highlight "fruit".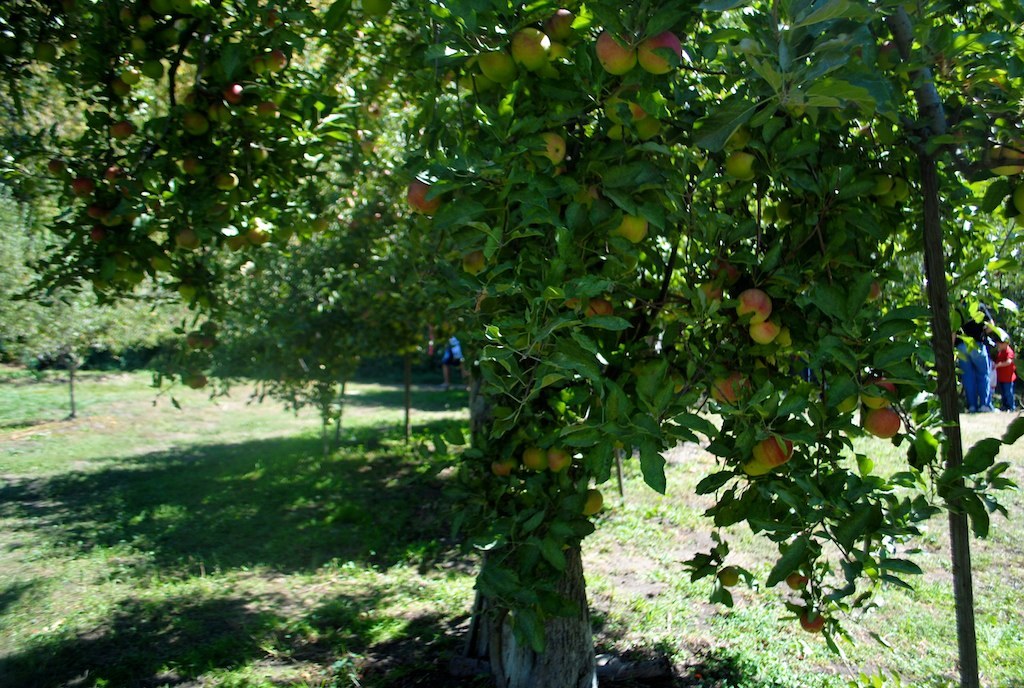
Highlighted region: locate(520, 446, 545, 470).
